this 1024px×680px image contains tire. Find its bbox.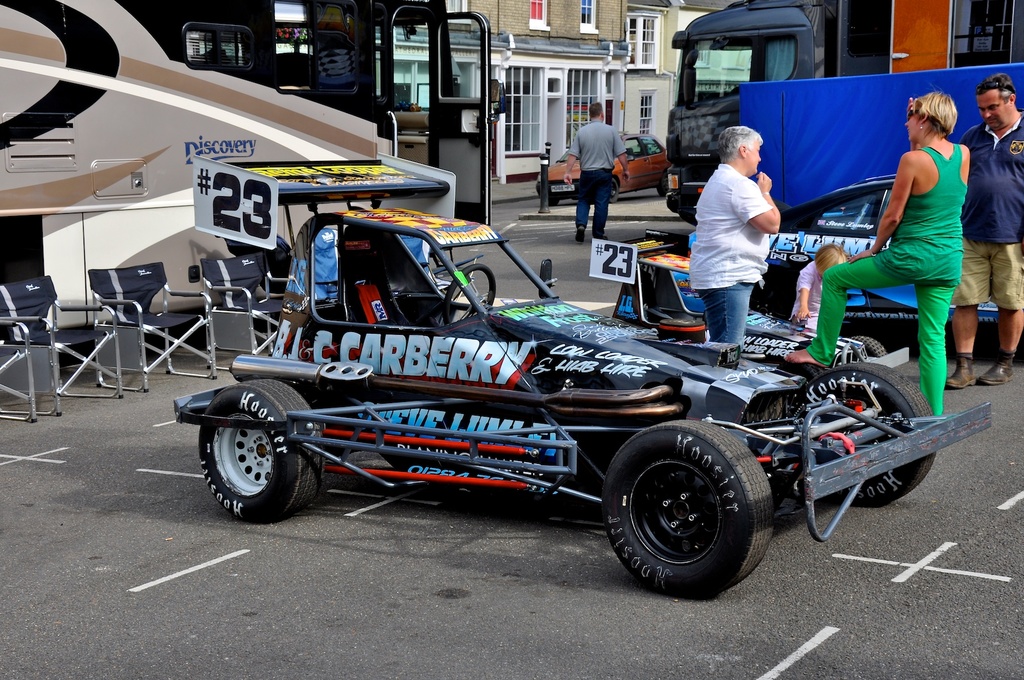
bbox=[537, 189, 558, 202].
